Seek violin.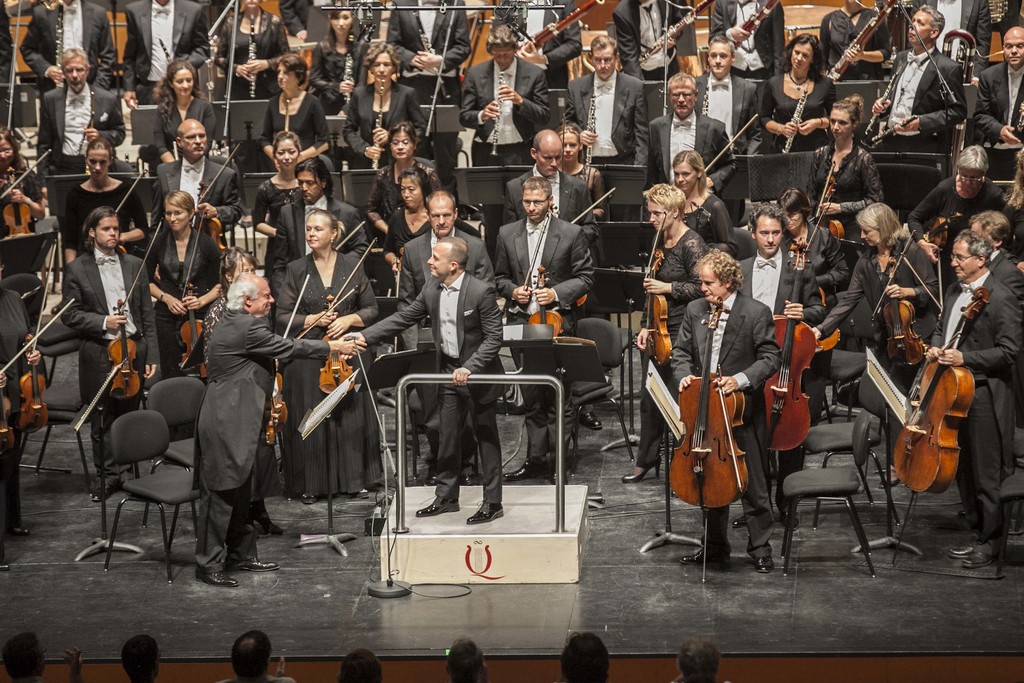
rect(522, 265, 568, 347).
